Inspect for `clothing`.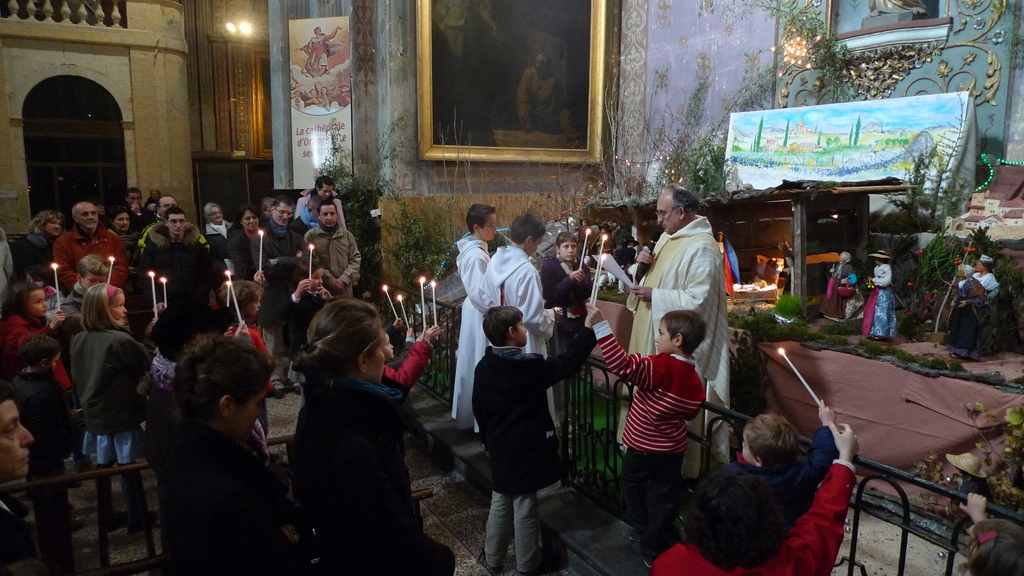
Inspection: (x1=474, y1=324, x2=596, y2=575).
